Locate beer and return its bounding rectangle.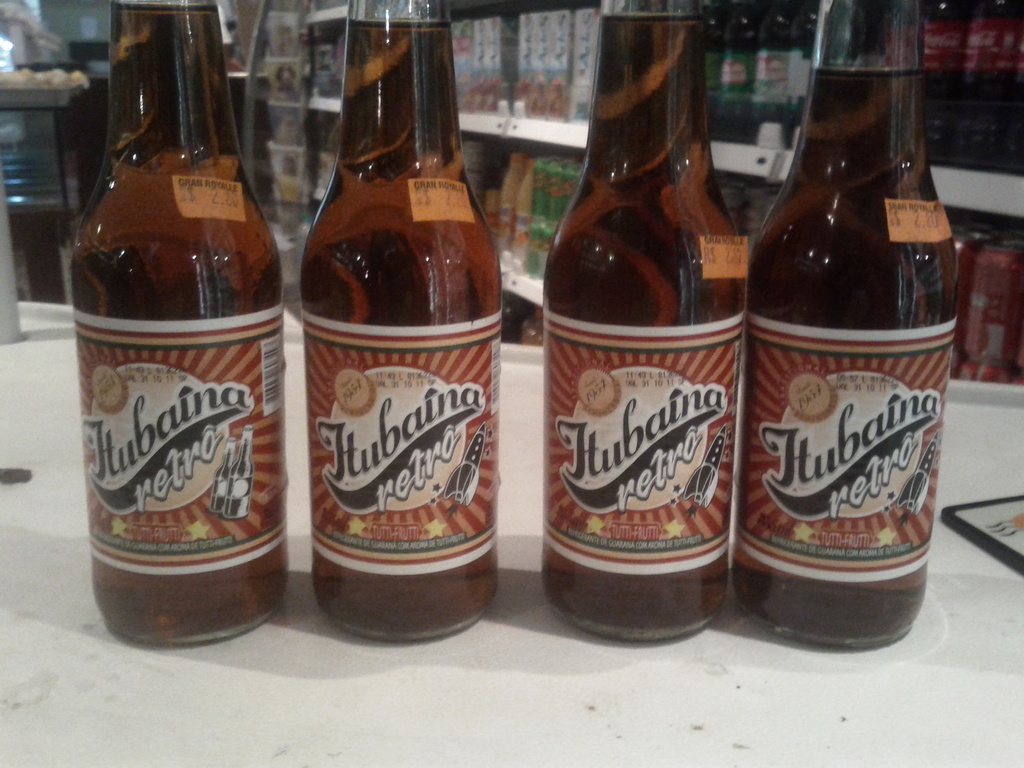
box(548, 4, 738, 653).
